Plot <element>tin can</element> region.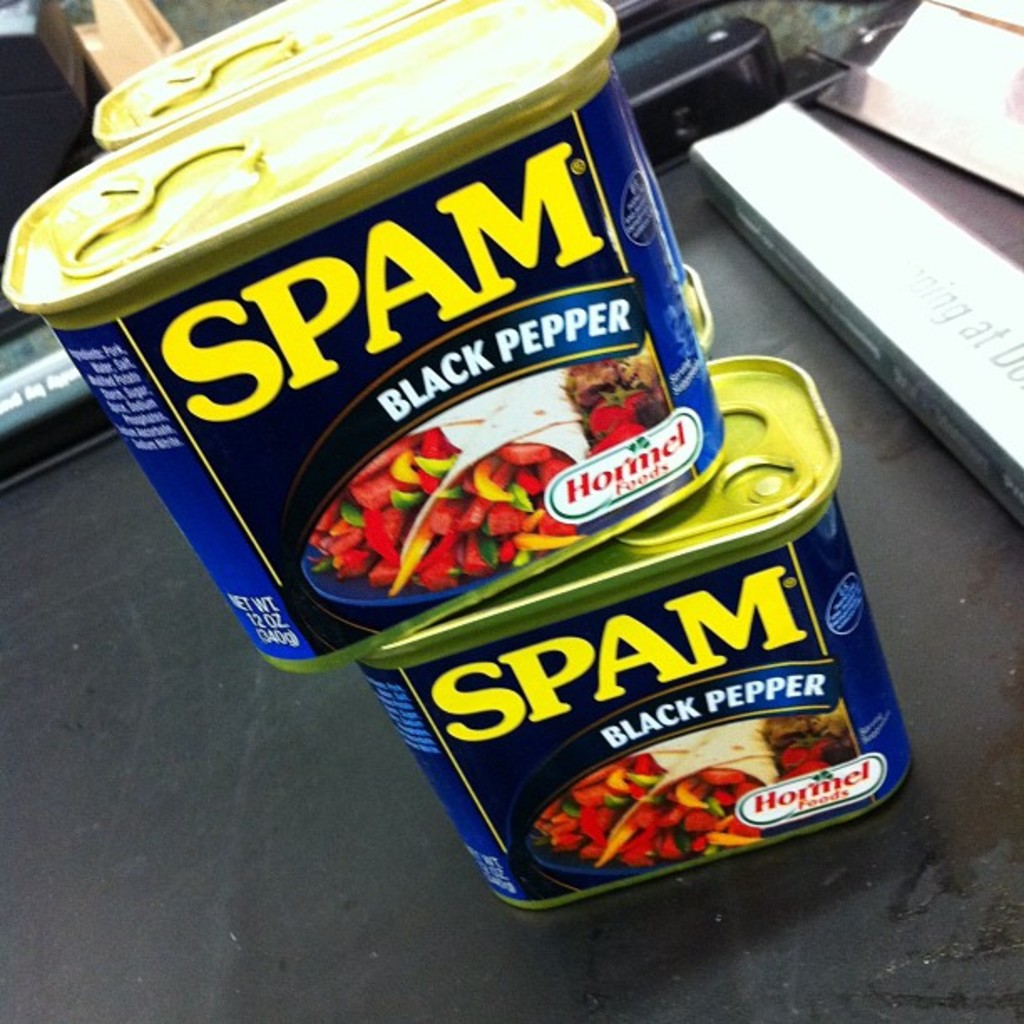
Plotted at 3,0,731,676.
